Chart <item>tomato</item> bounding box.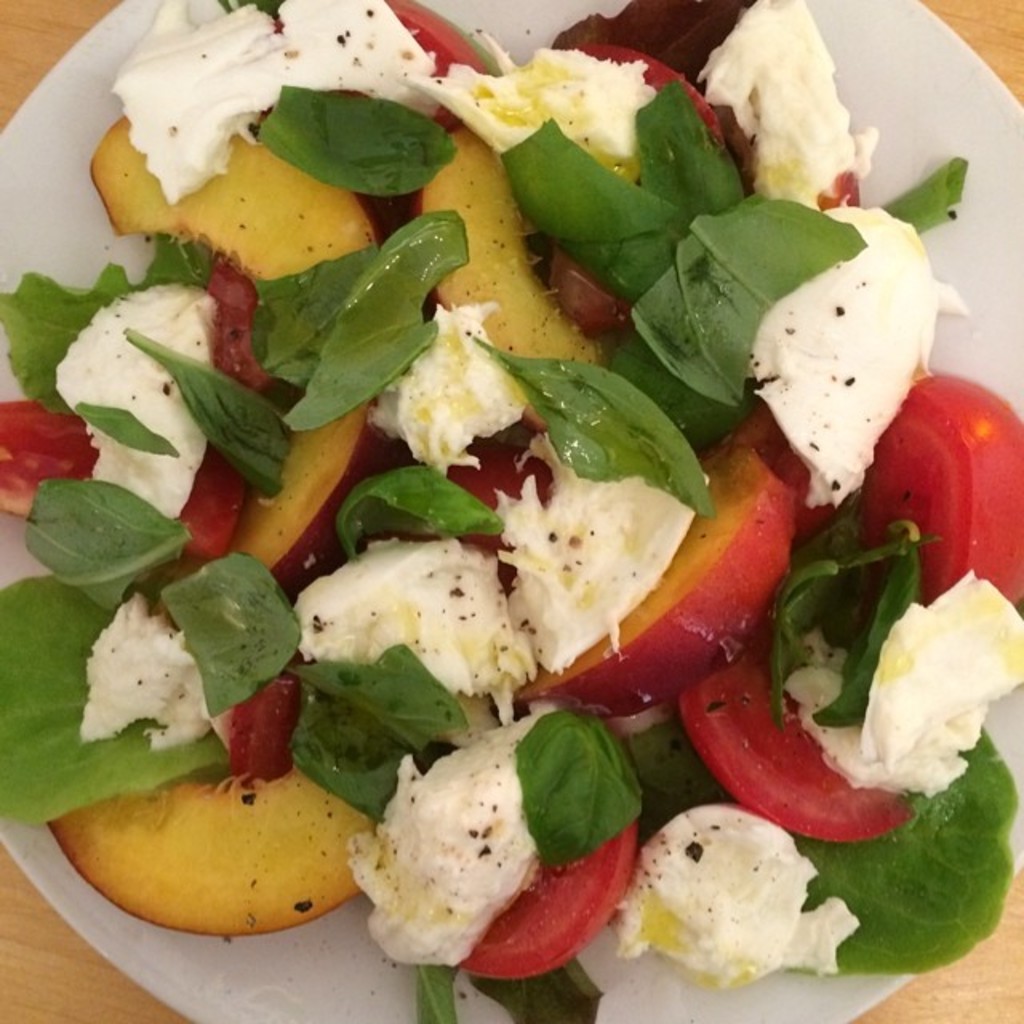
Charted: l=187, t=446, r=262, b=566.
